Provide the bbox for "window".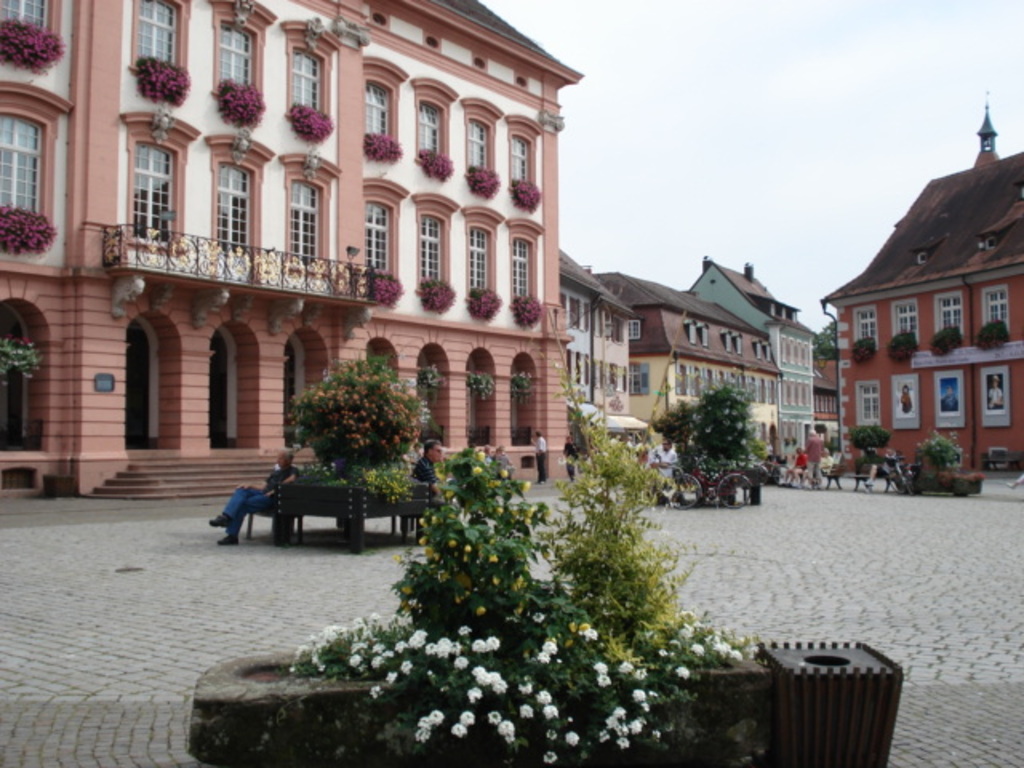
box(296, 192, 314, 259).
